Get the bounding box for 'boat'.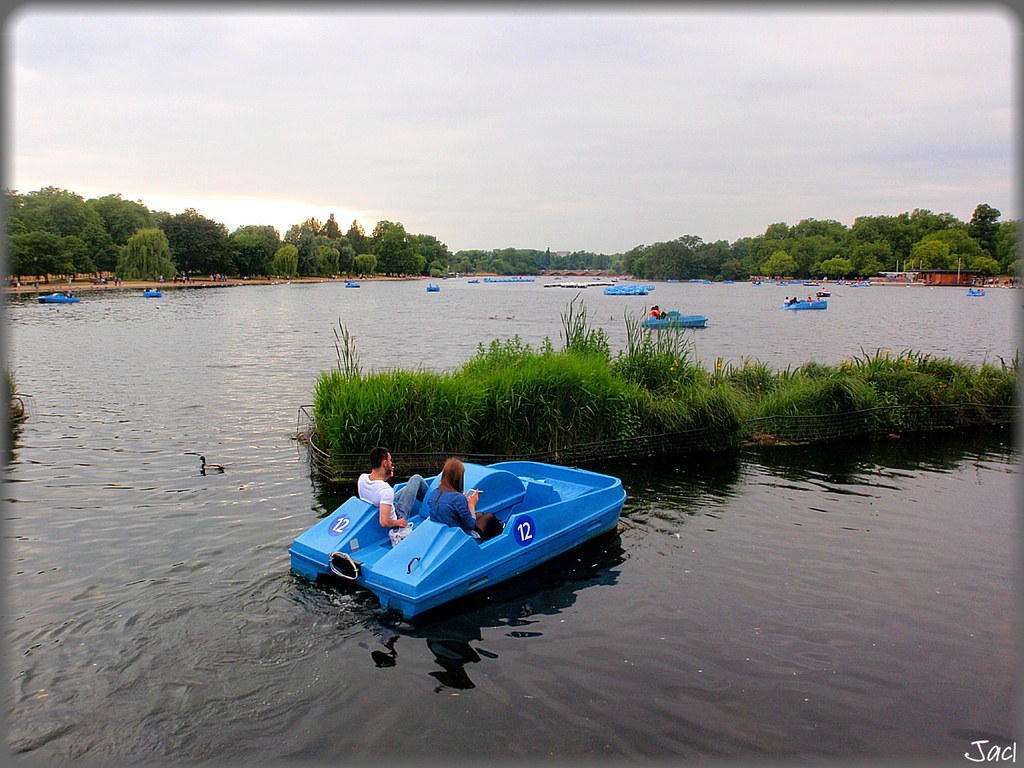
bbox(808, 284, 818, 285).
